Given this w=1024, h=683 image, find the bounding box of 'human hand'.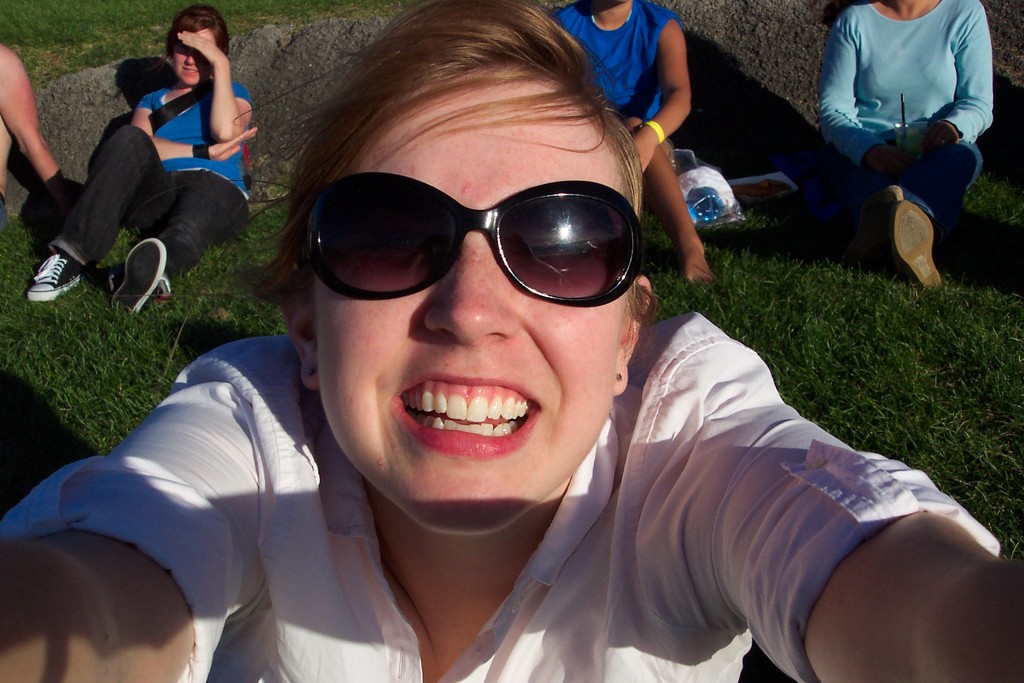
BBox(170, 28, 227, 67).
